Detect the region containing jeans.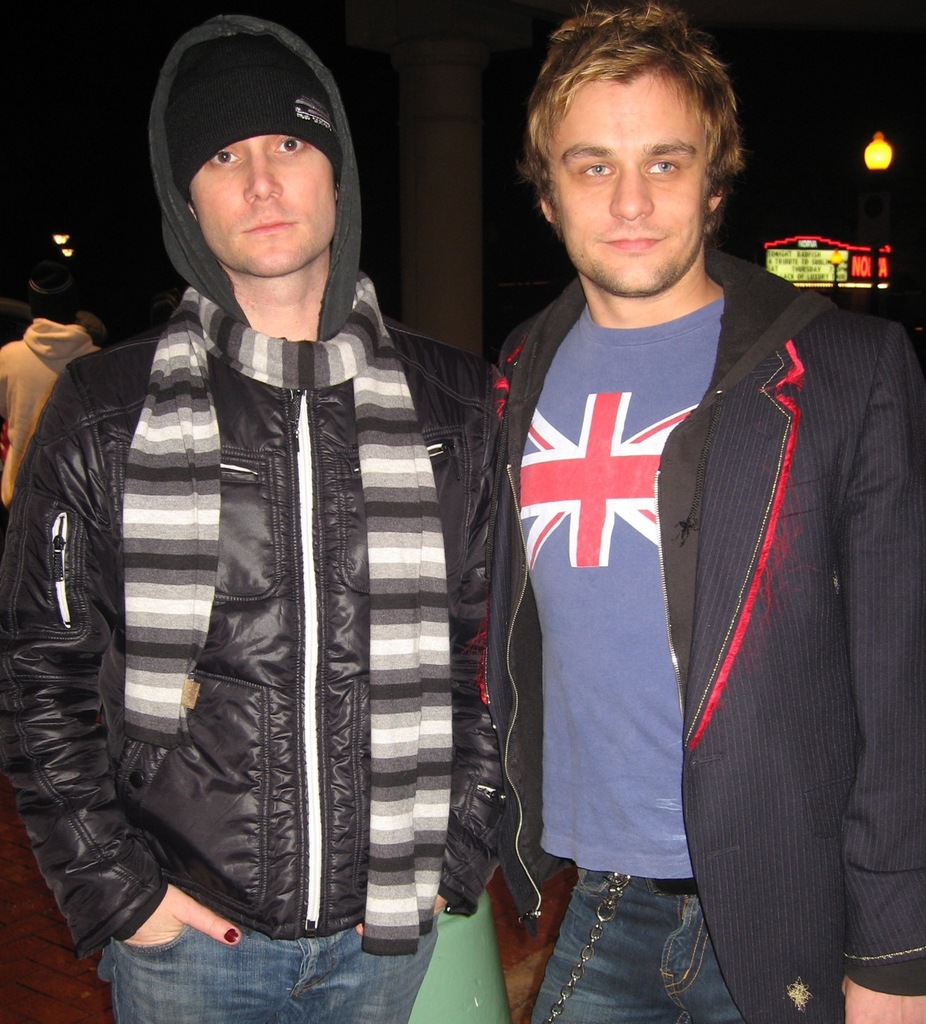
detection(93, 921, 439, 1023).
